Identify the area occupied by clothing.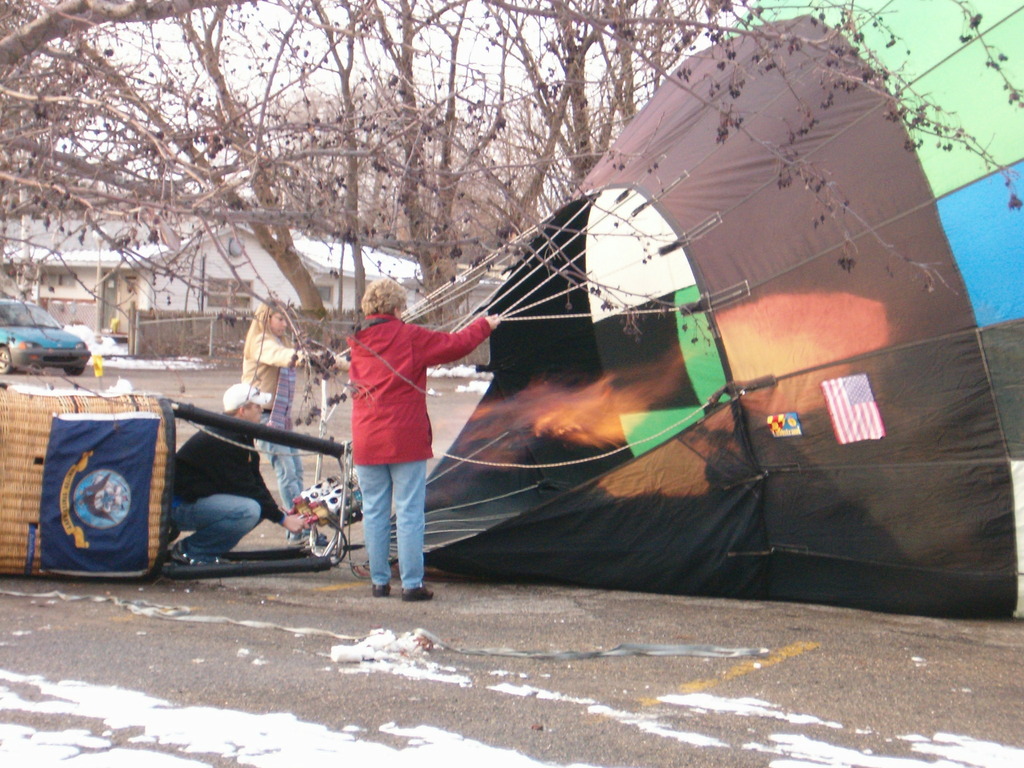
Area: x1=179, y1=406, x2=281, y2=513.
